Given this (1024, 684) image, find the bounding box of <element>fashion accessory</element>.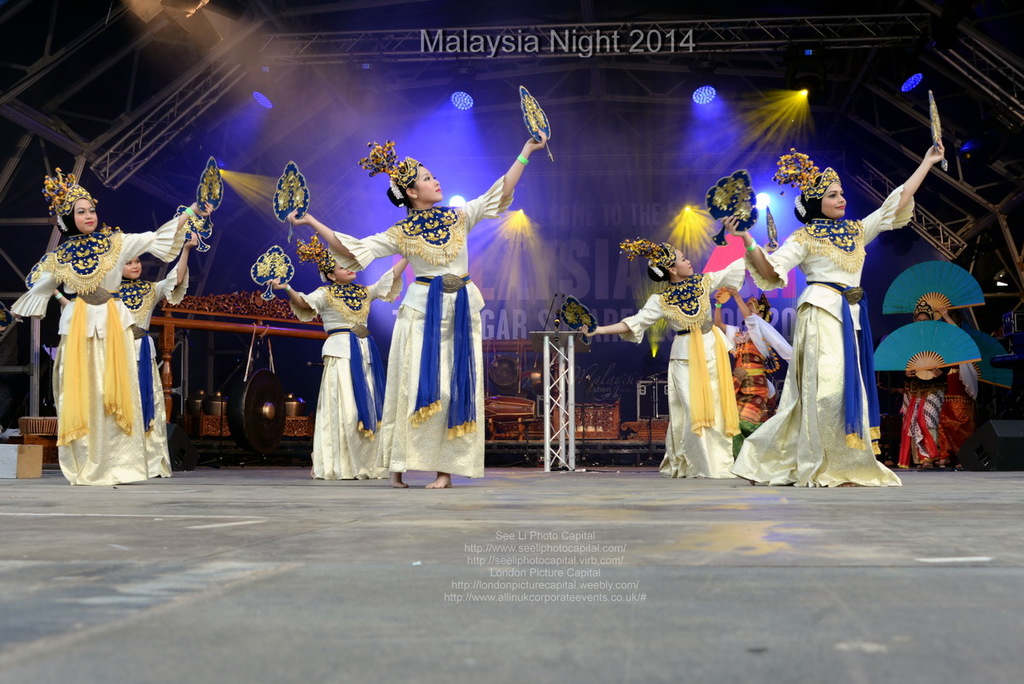
(296,233,338,281).
